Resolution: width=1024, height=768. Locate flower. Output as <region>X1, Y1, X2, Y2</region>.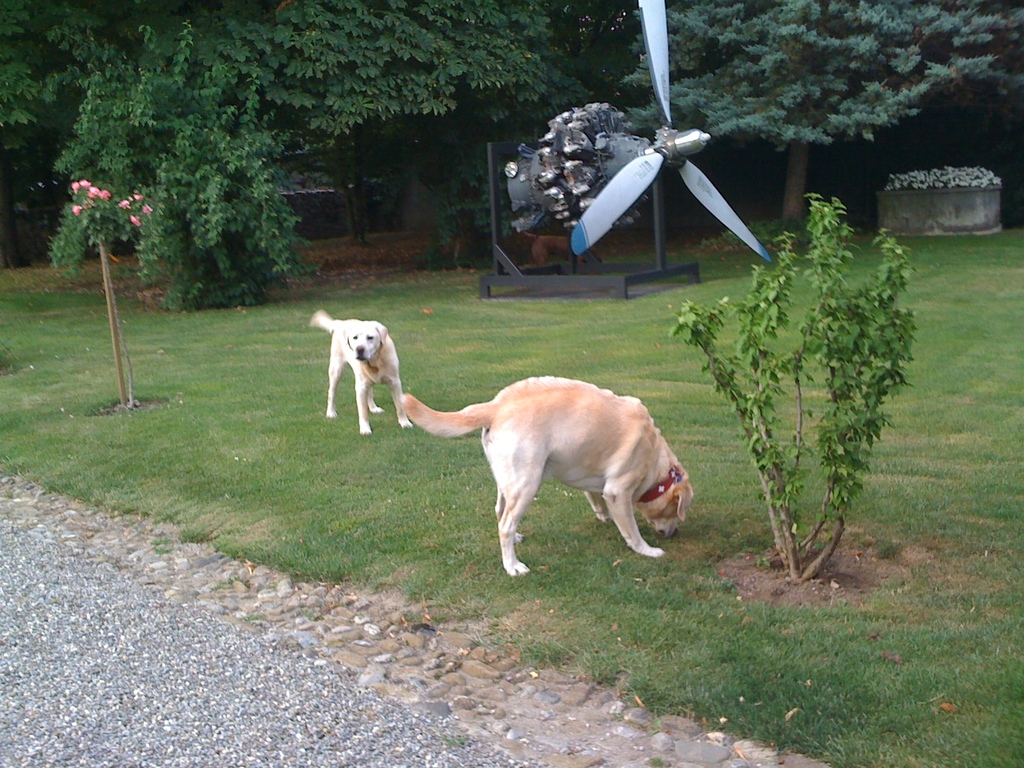
<region>130, 191, 144, 203</region>.
